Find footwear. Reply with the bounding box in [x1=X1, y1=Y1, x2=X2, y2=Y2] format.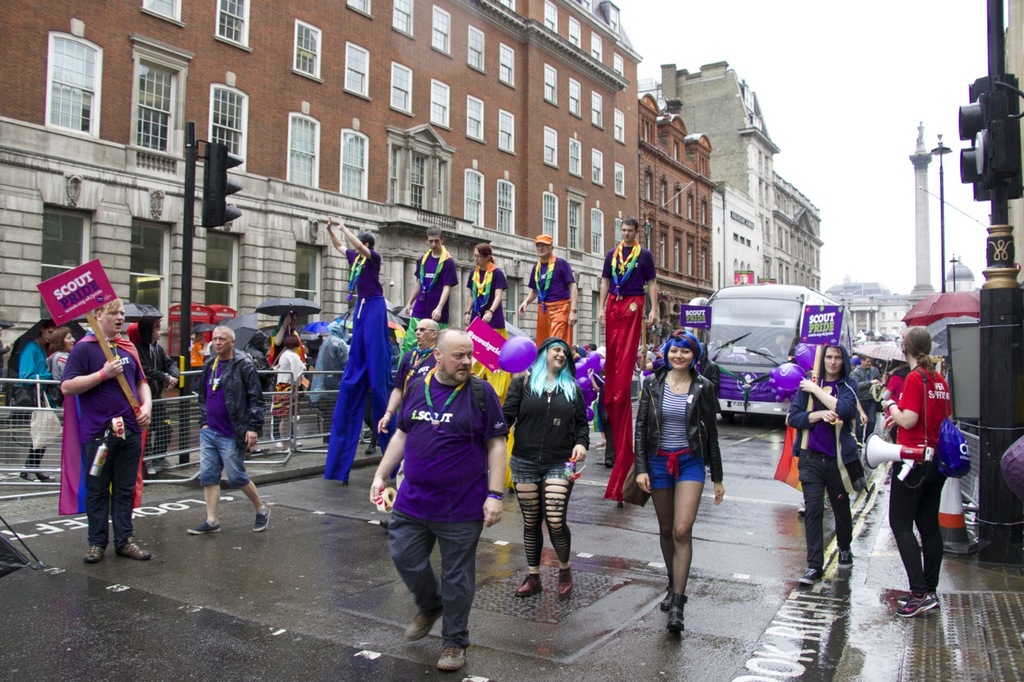
[x1=250, y1=510, x2=271, y2=530].
